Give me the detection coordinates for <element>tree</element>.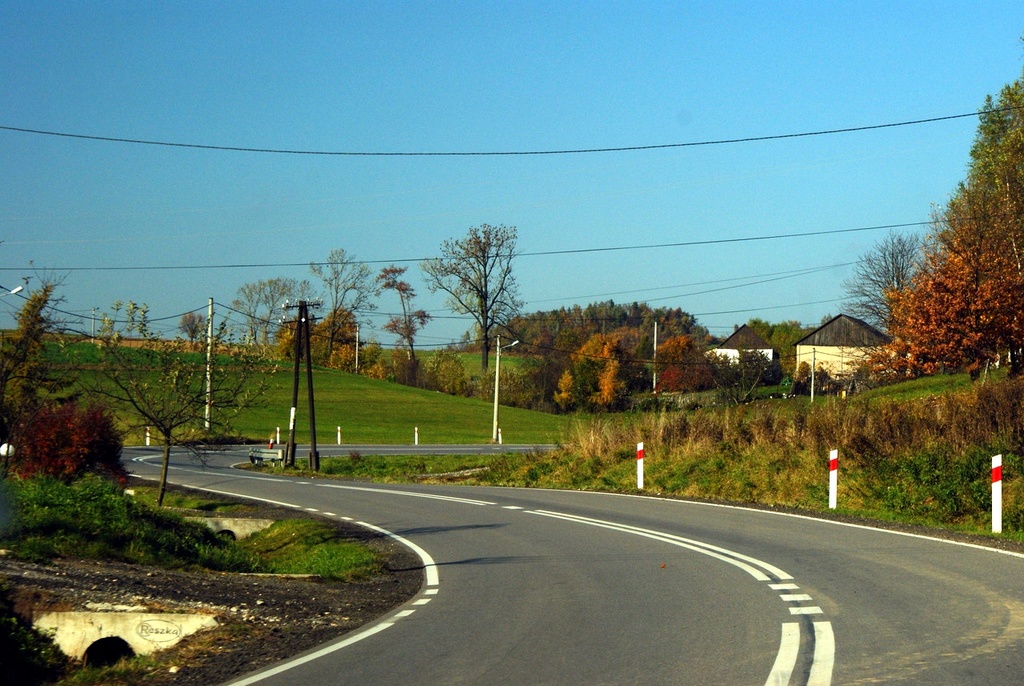
(left=303, top=247, right=371, bottom=363).
